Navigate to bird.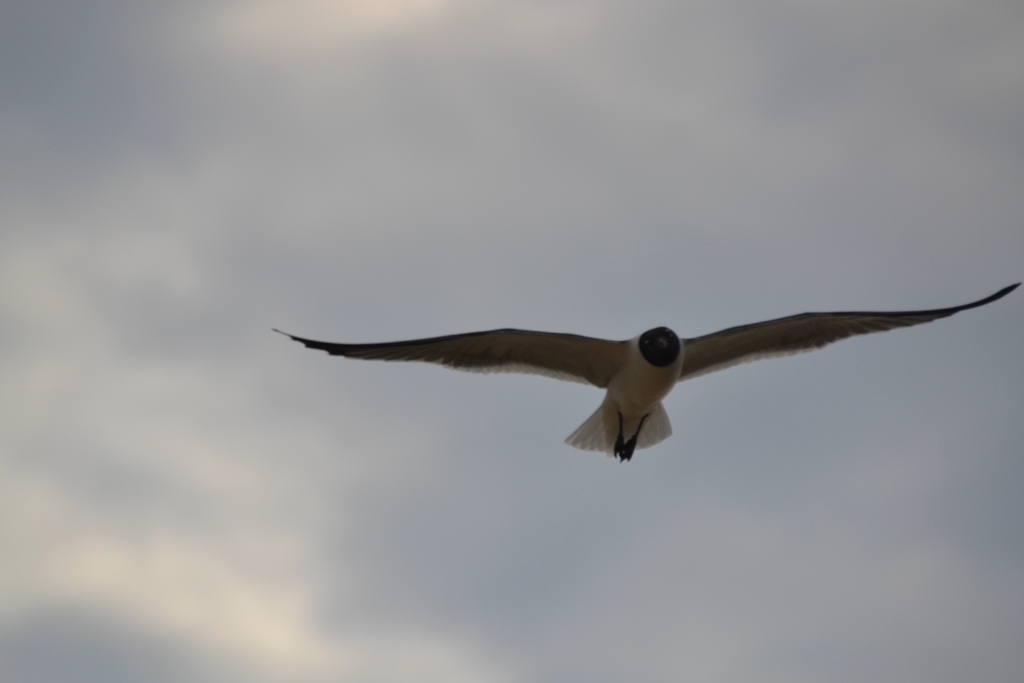
Navigation target: box=[245, 276, 995, 475].
